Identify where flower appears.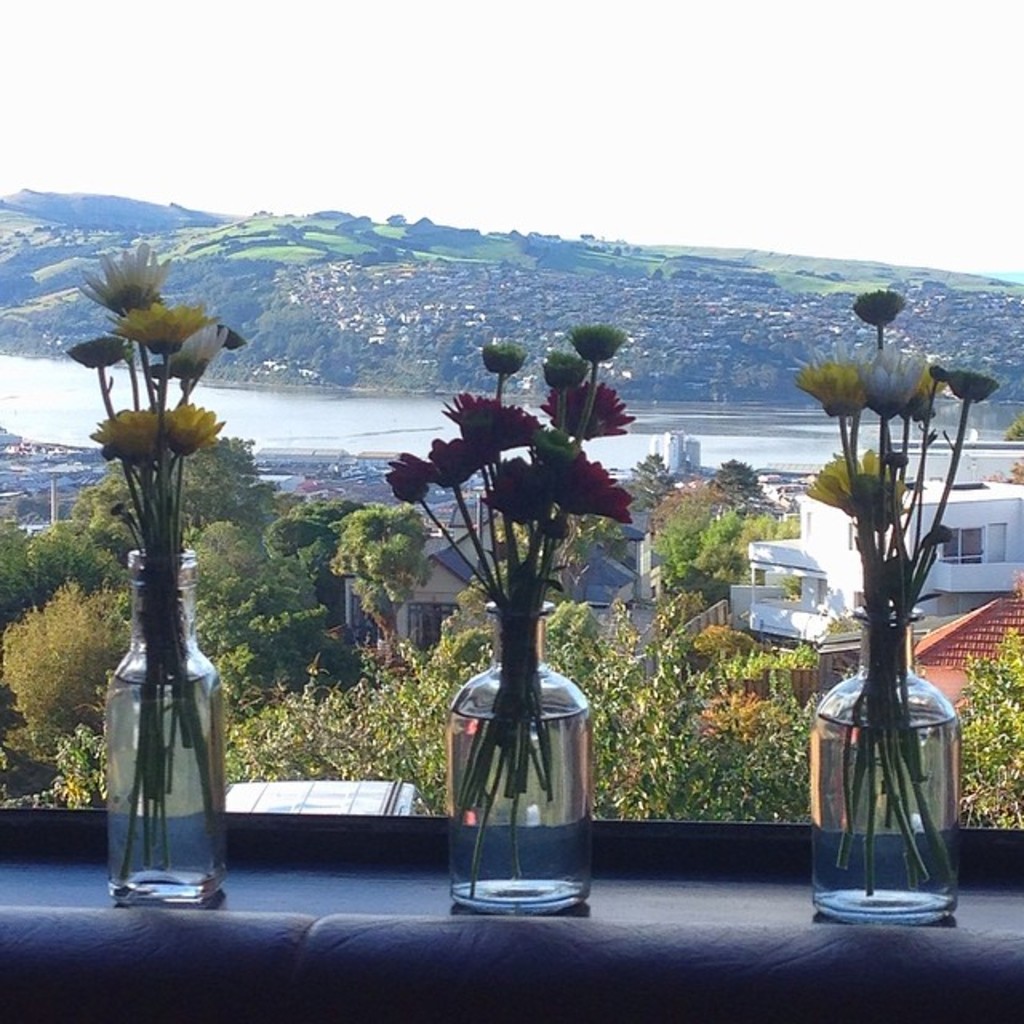
Appears at <box>859,344,936,416</box>.
